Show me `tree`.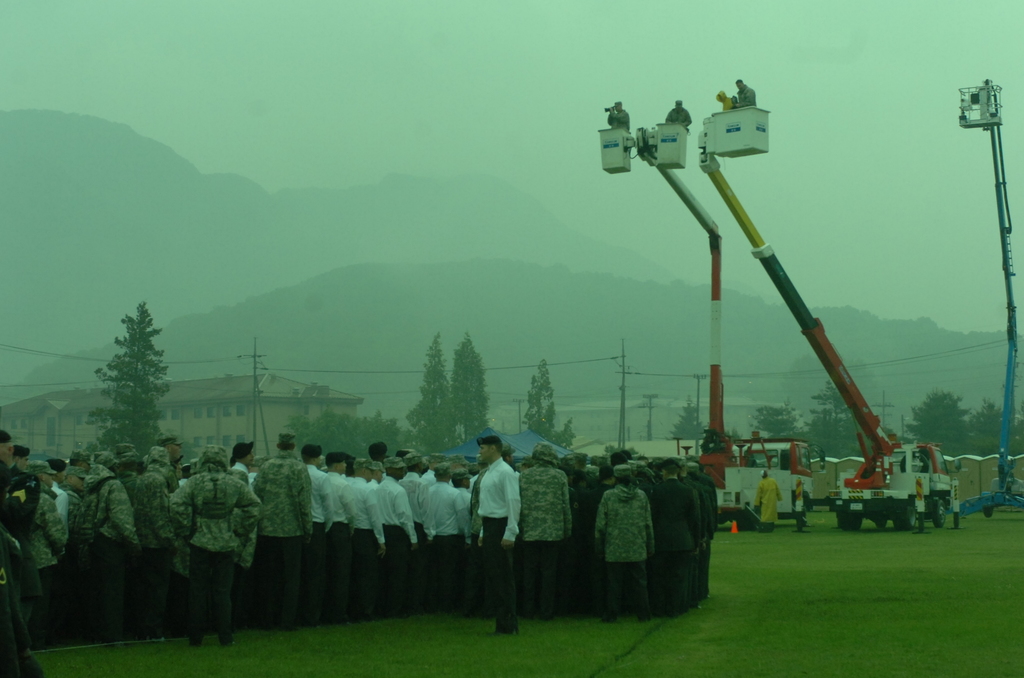
`tree` is here: bbox=(79, 287, 169, 488).
